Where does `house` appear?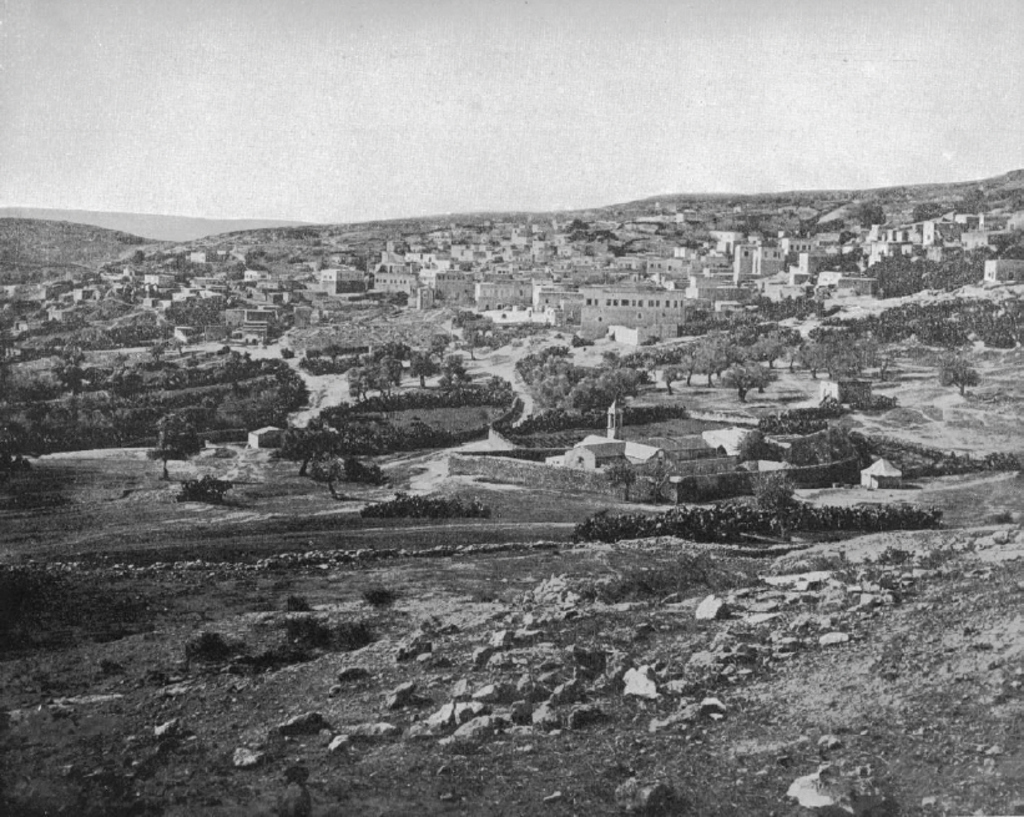
Appears at left=924, top=216, right=955, bottom=244.
